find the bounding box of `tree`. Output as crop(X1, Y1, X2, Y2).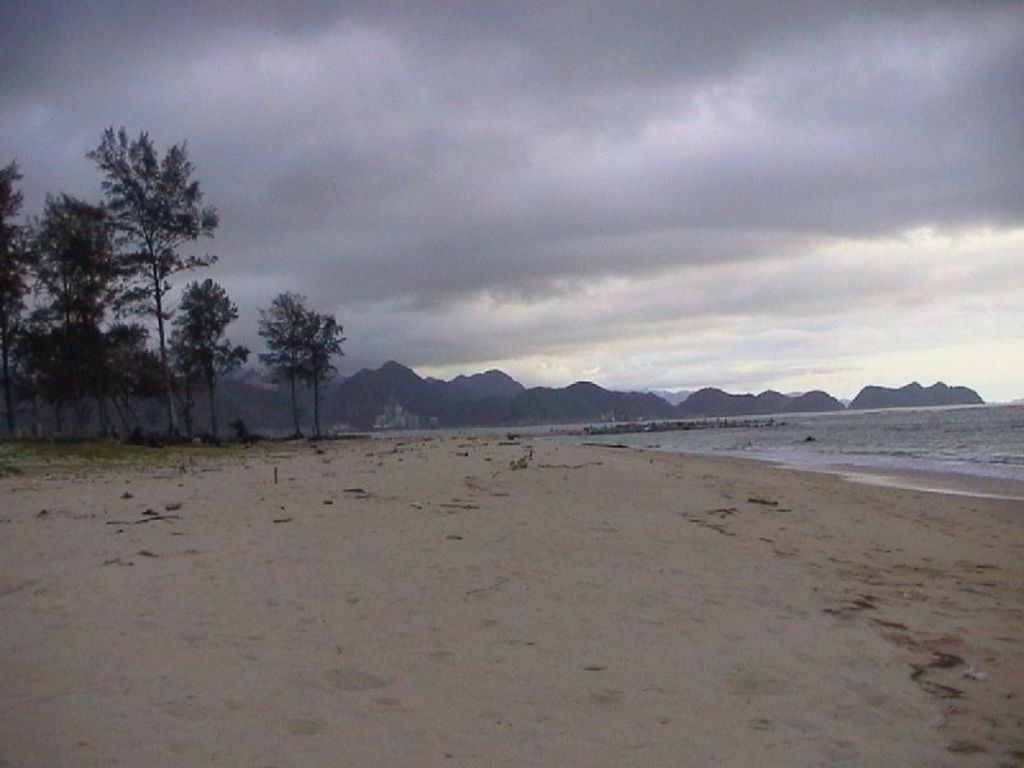
crop(0, 151, 40, 454).
